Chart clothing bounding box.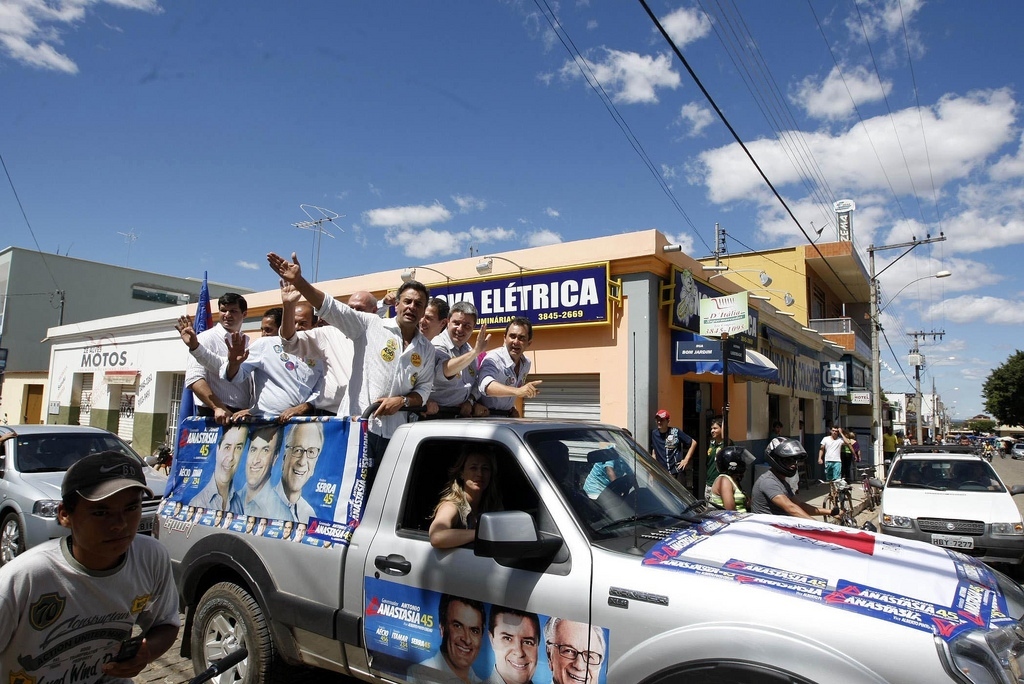
Charted: x1=451 y1=494 x2=488 y2=530.
